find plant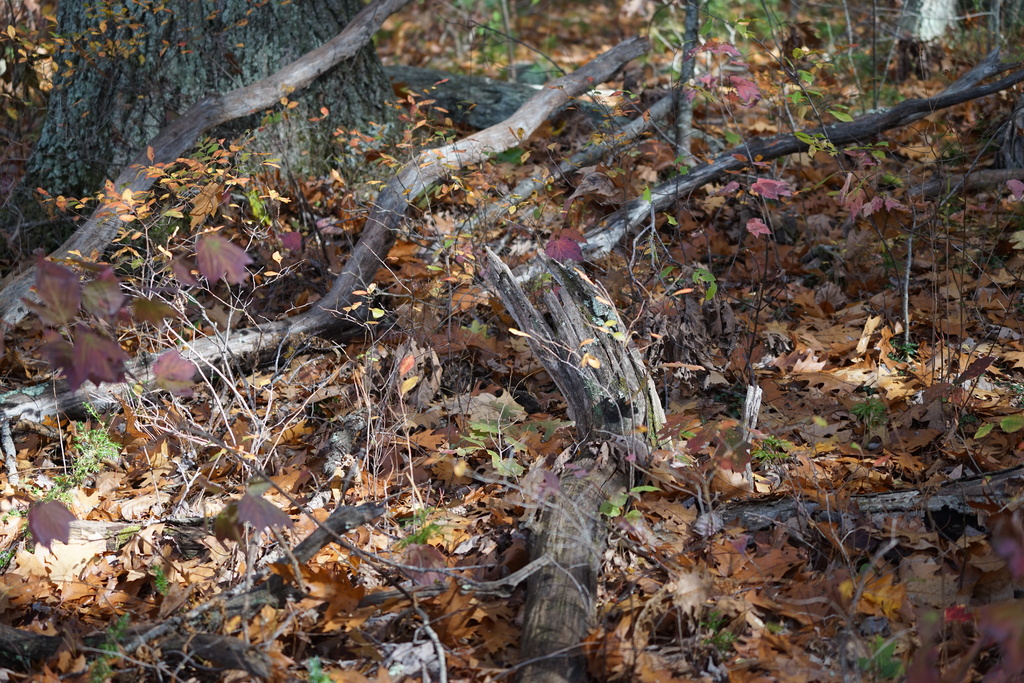
x1=429, y1=0, x2=815, y2=92
